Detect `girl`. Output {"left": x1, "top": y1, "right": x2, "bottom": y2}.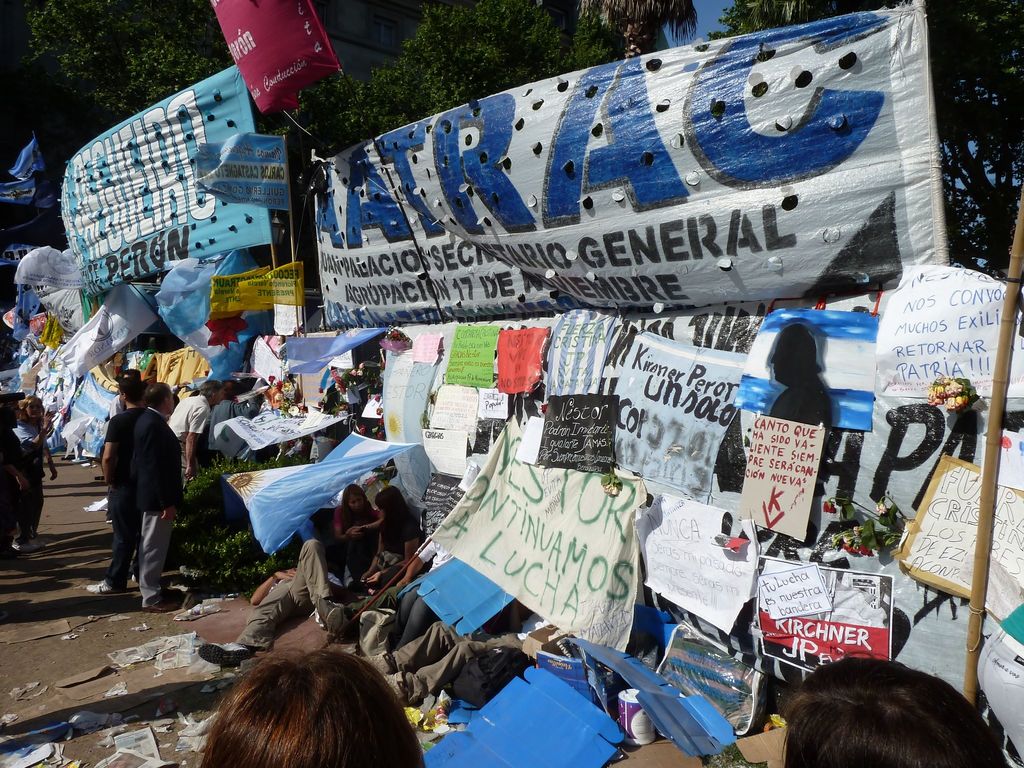
{"left": 332, "top": 483, "right": 383, "bottom": 598}.
